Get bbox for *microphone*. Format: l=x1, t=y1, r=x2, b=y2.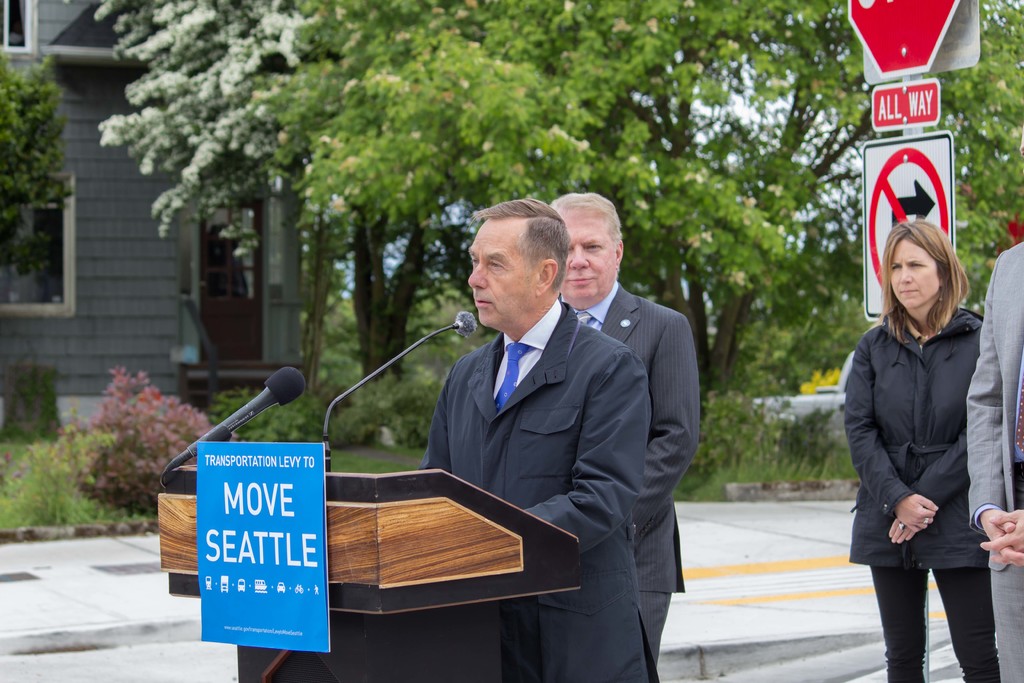
l=216, t=366, r=311, b=447.
